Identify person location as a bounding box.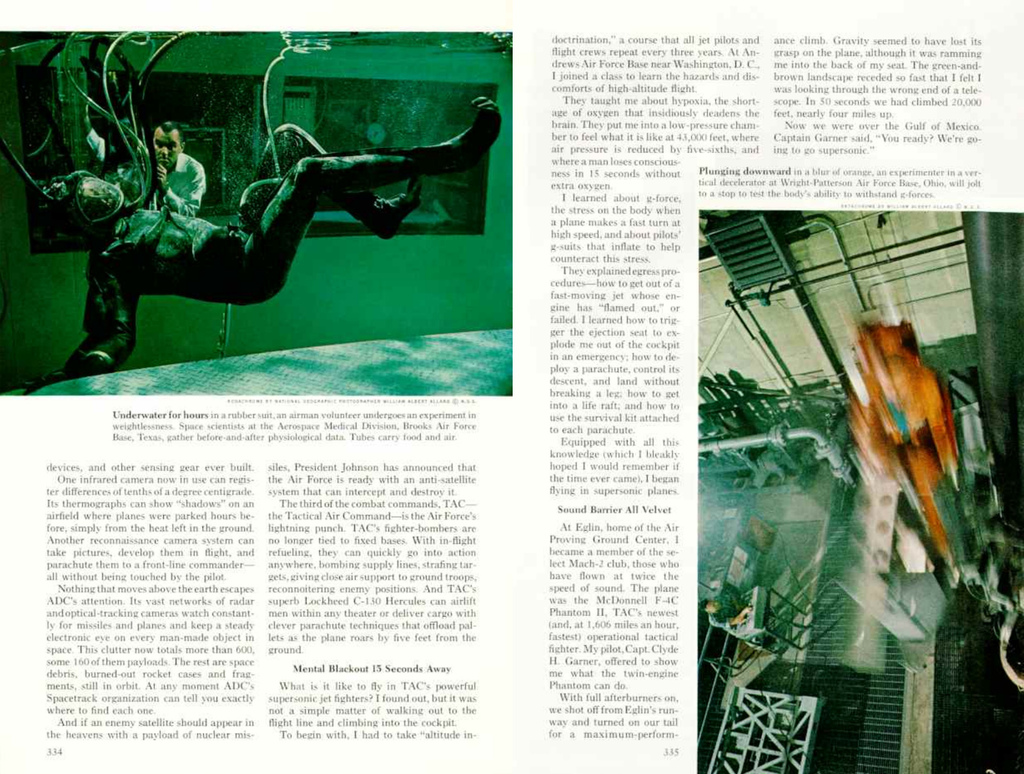
699/584/759/624.
